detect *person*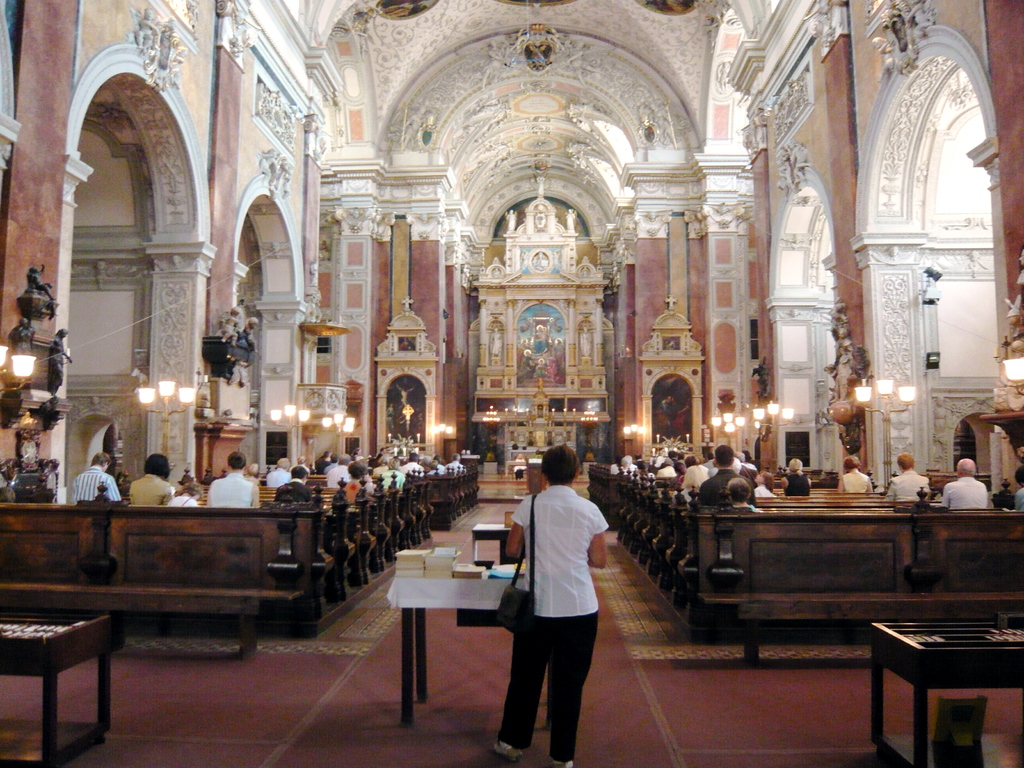
rect(207, 449, 262, 514)
